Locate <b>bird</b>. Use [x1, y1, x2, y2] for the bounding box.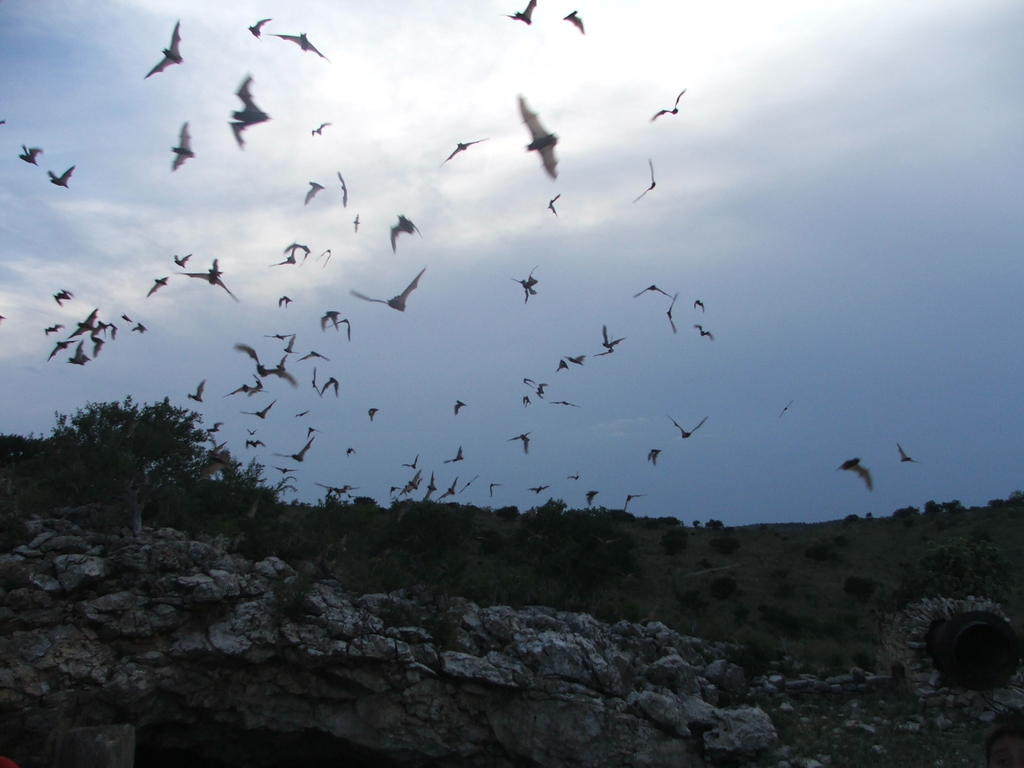
[146, 277, 170, 296].
